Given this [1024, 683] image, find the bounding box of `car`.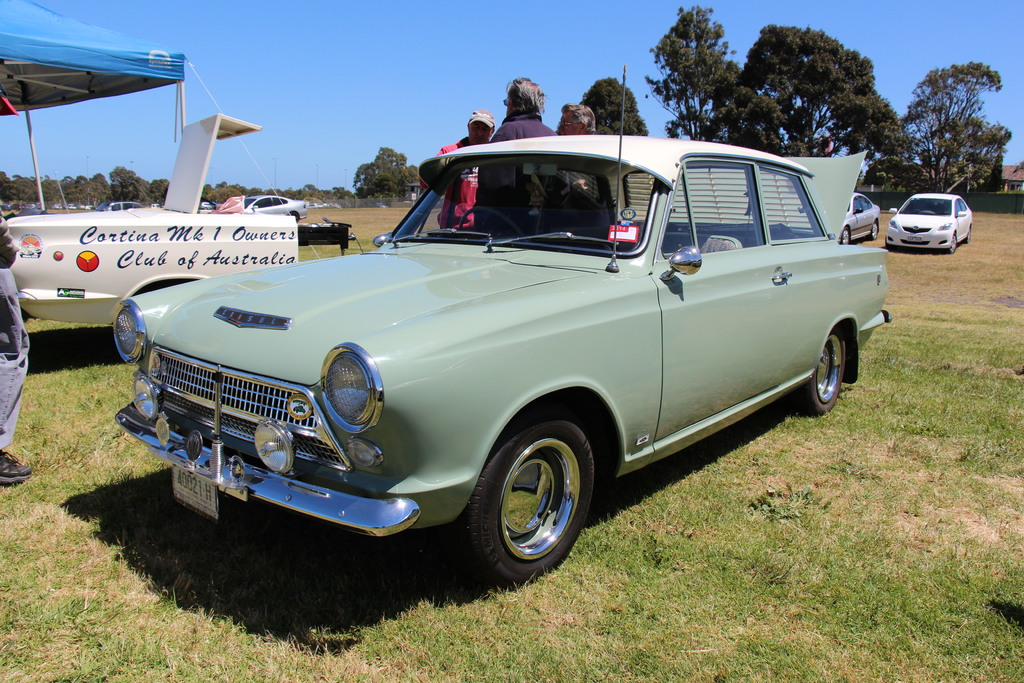
bbox=(200, 201, 218, 211).
